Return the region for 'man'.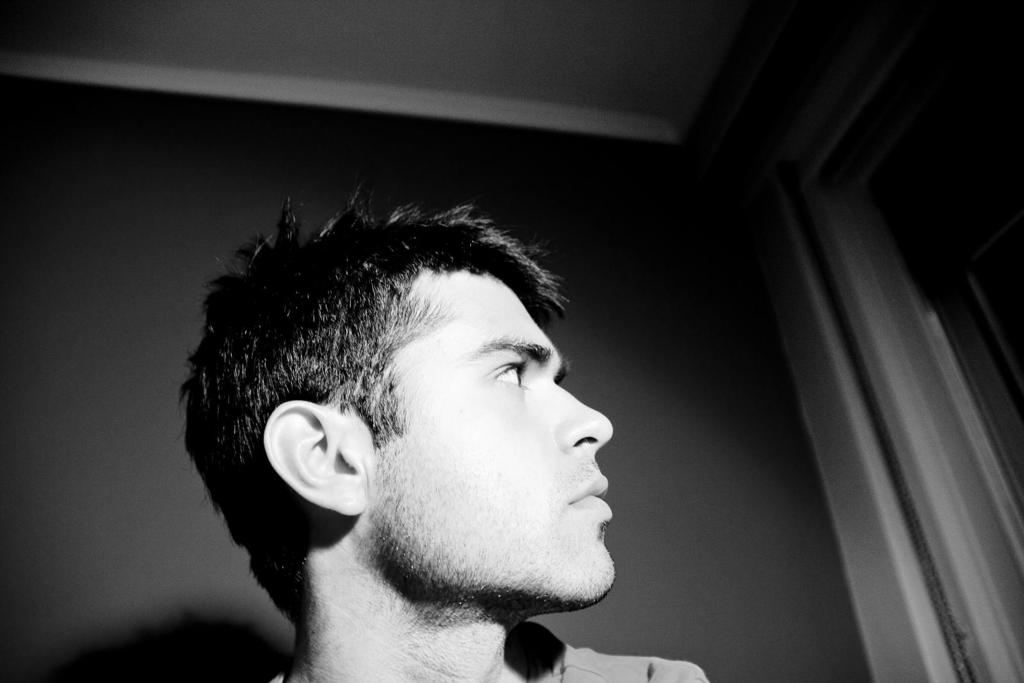
(175,181,726,682).
